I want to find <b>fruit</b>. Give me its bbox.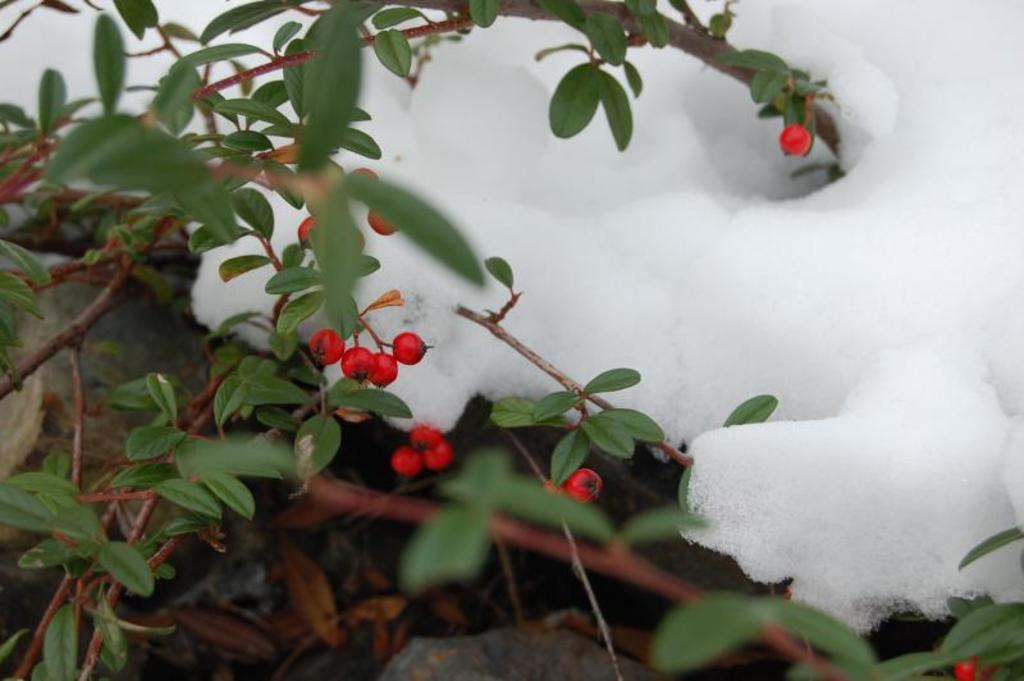
rect(417, 442, 449, 466).
